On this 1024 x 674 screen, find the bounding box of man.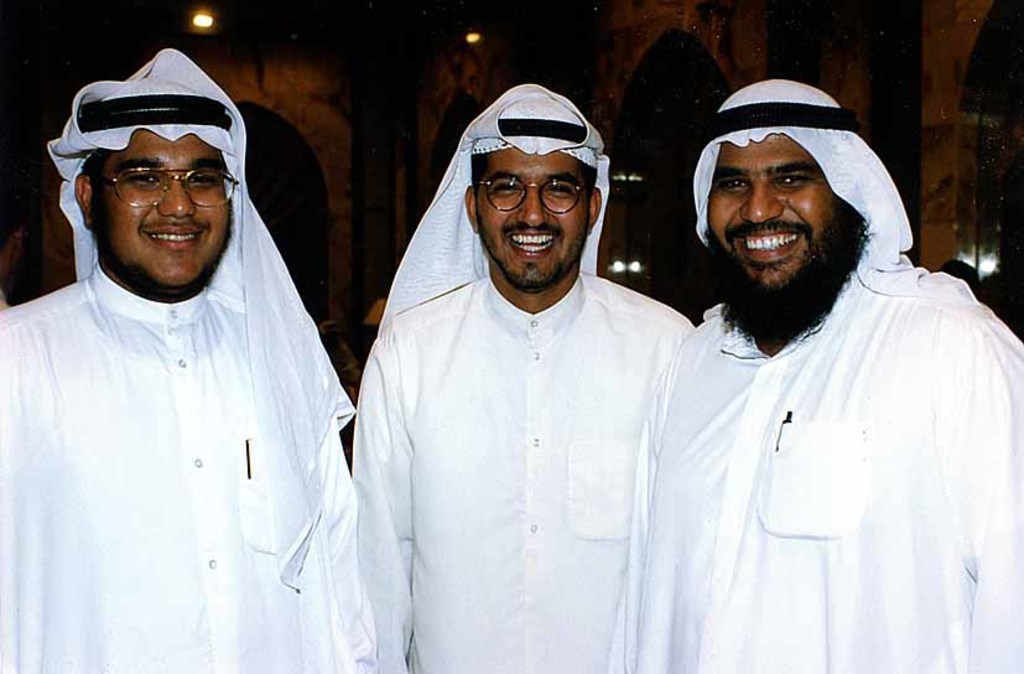
Bounding box: crop(0, 35, 375, 673).
